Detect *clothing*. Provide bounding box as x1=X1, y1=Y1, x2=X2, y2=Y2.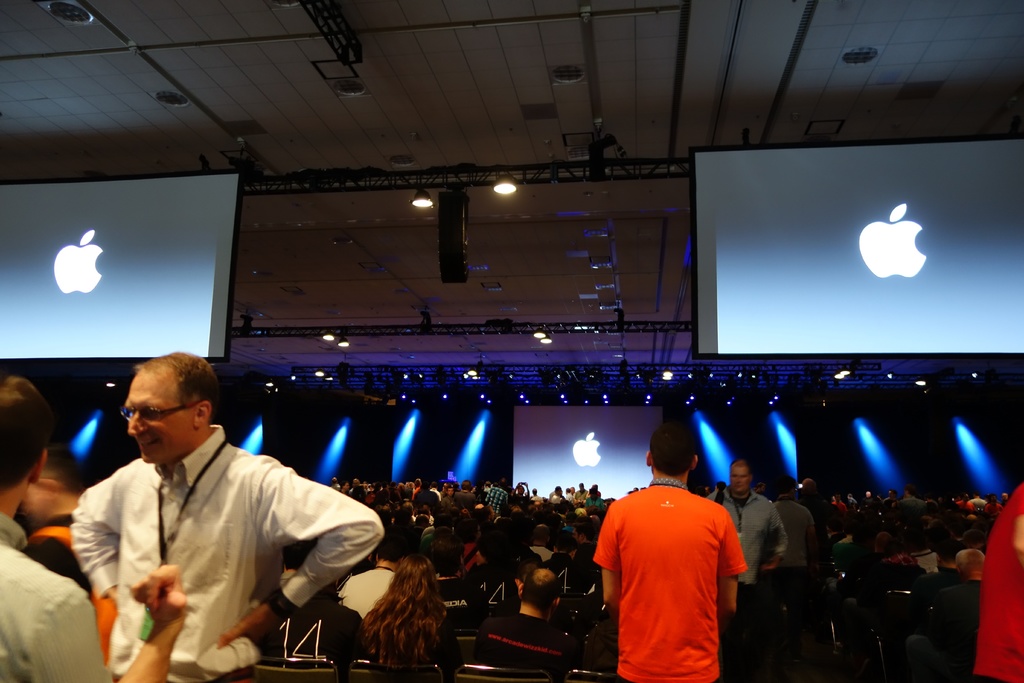
x1=974, y1=482, x2=1023, y2=682.
